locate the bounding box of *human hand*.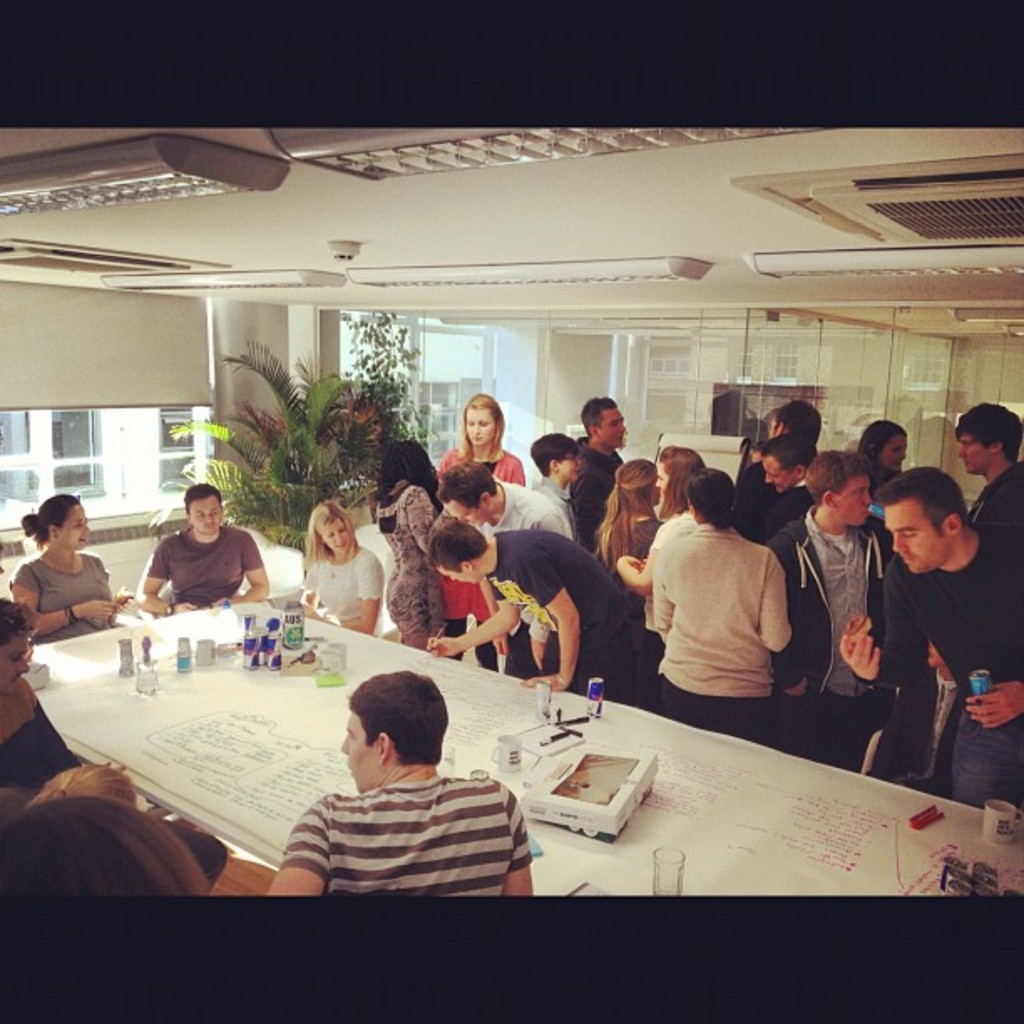
Bounding box: BBox(82, 597, 117, 622).
